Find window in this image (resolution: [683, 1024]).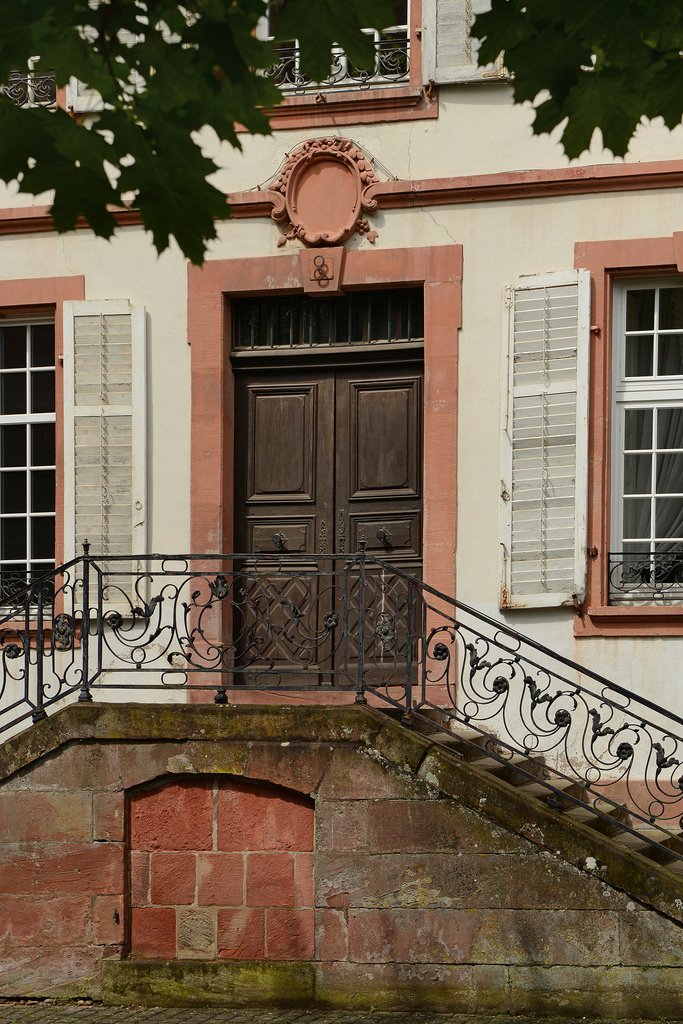
bbox(31, 568, 57, 606).
